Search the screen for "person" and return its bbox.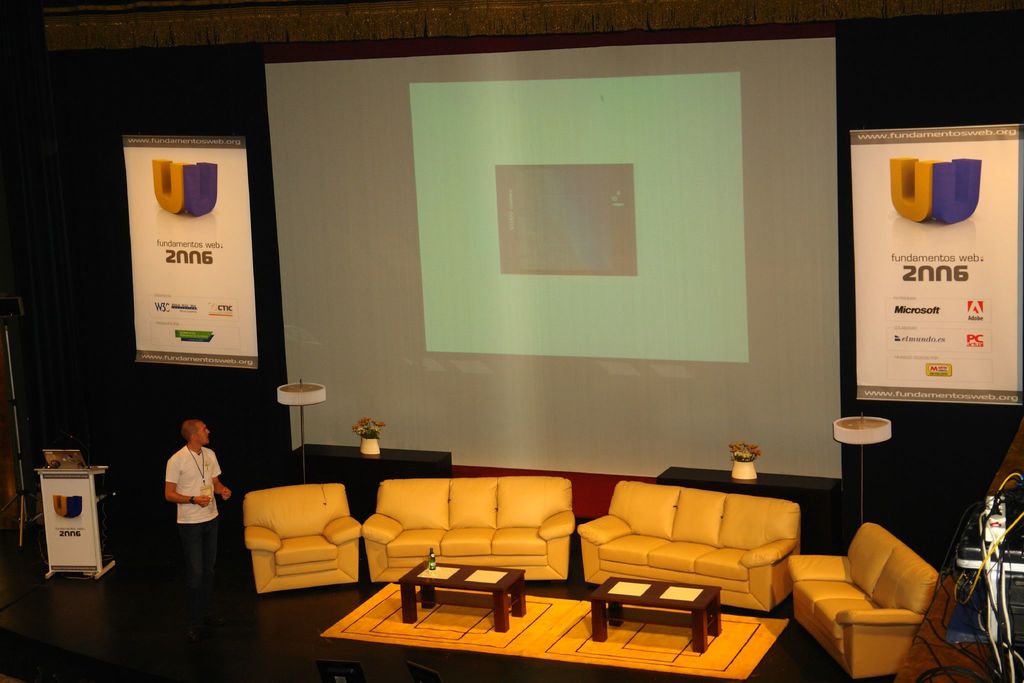
Found: x1=142, y1=427, x2=217, y2=554.
